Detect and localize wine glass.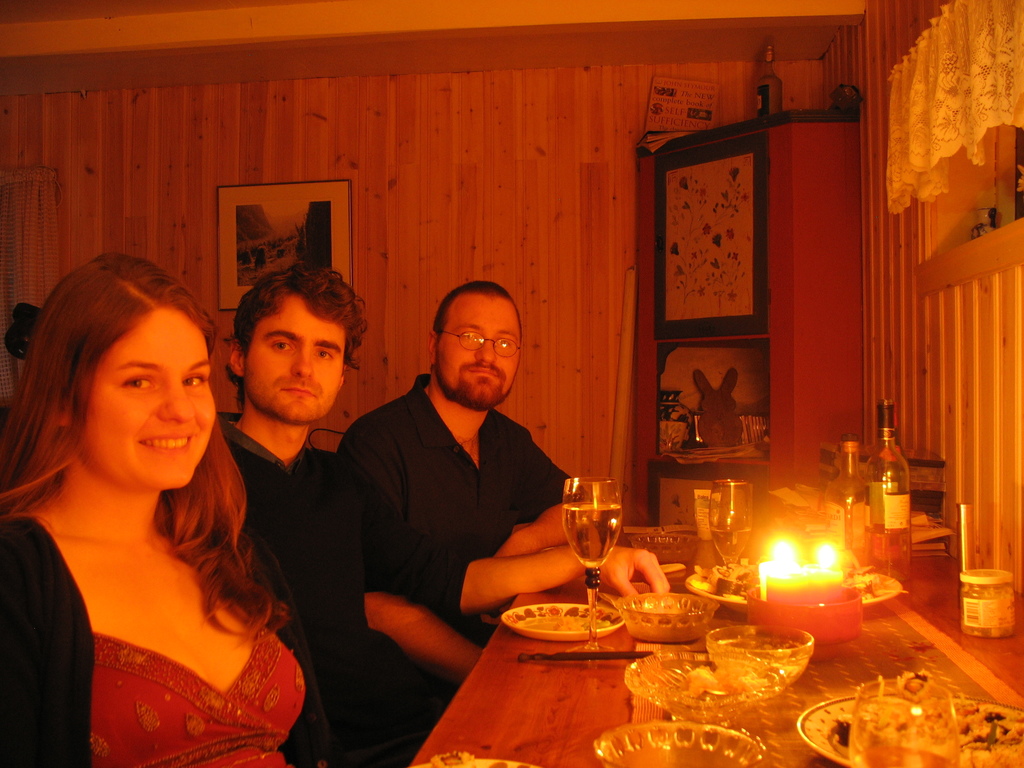
Localized at pyautogui.locateOnScreen(565, 477, 618, 657).
